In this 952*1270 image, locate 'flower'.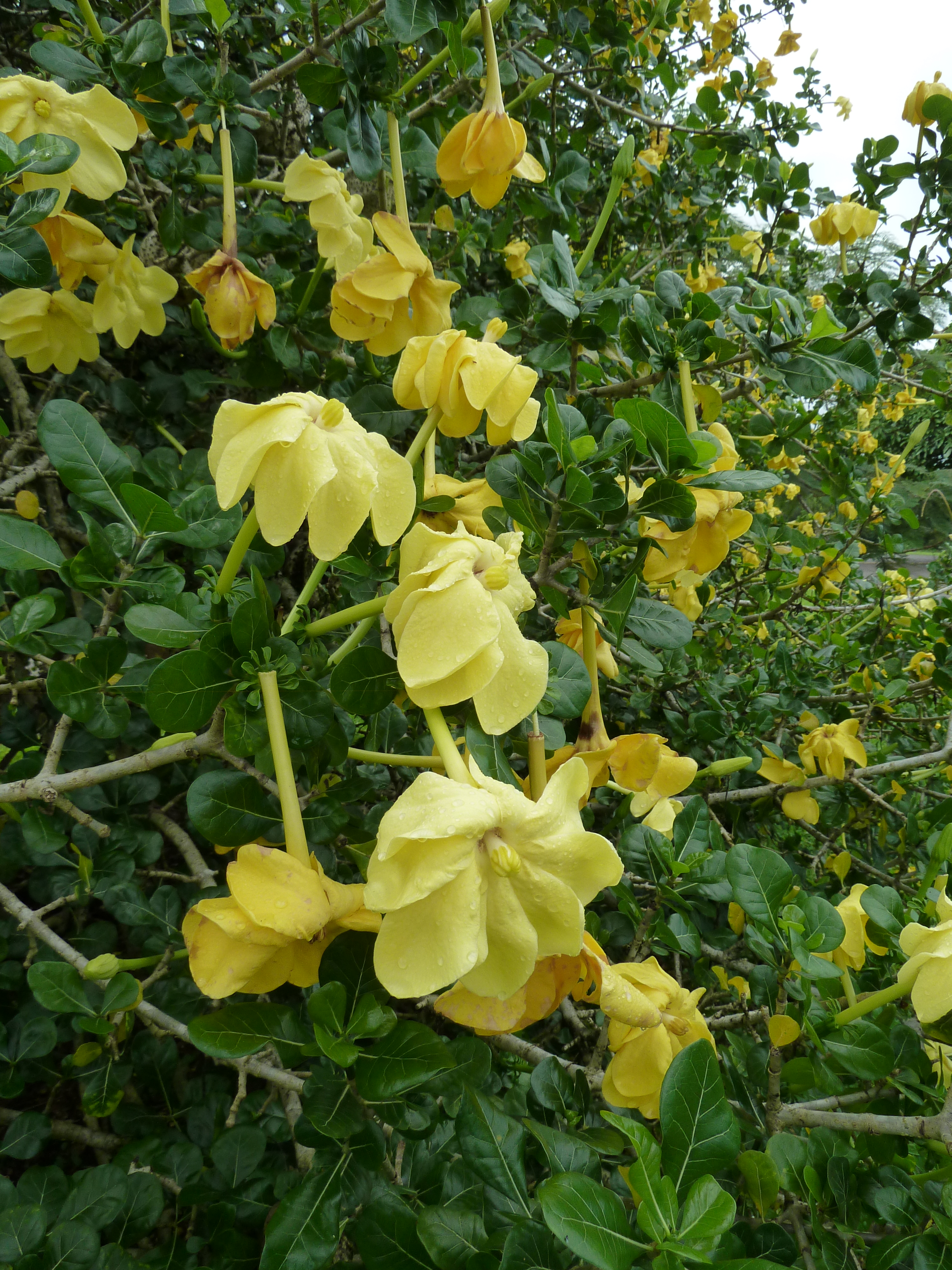
Bounding box: x1=201 y1=165 x2=246 y2=198.
